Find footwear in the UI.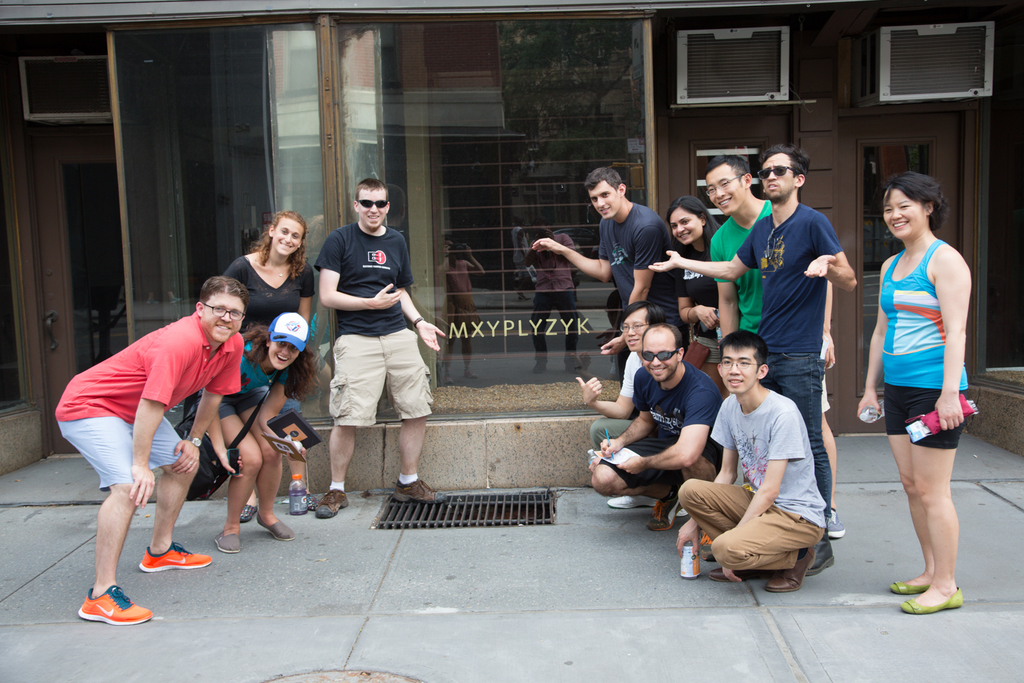
UI element at [891,575,927,592].
